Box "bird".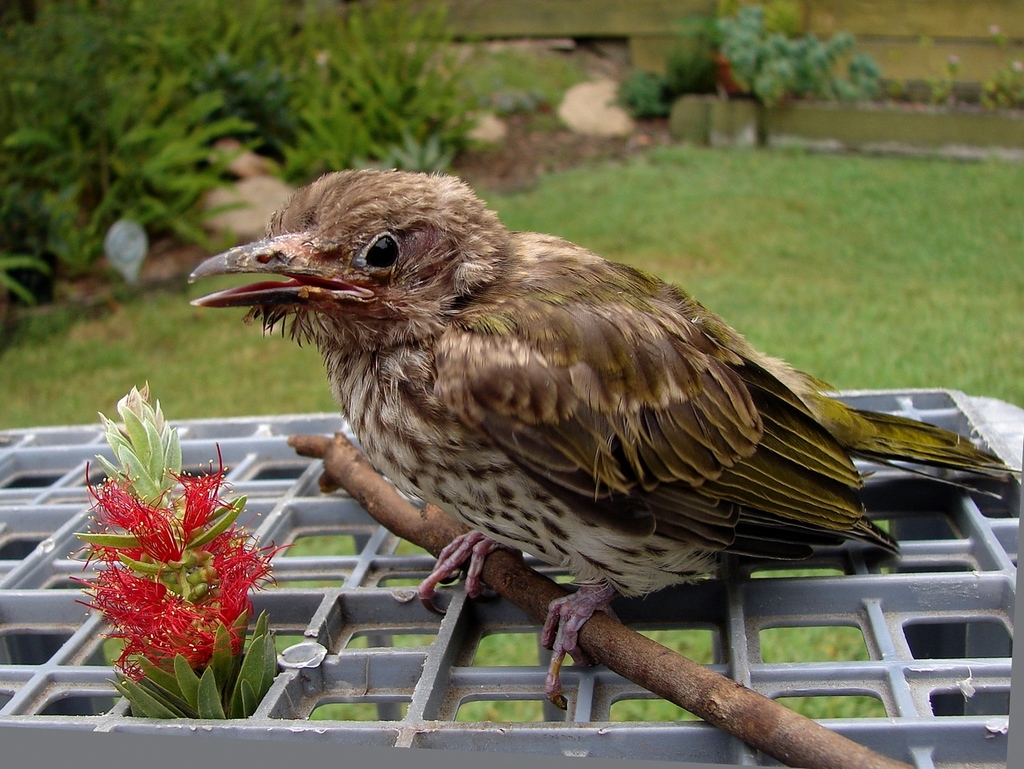
<box>167,204,984,712</box>.
